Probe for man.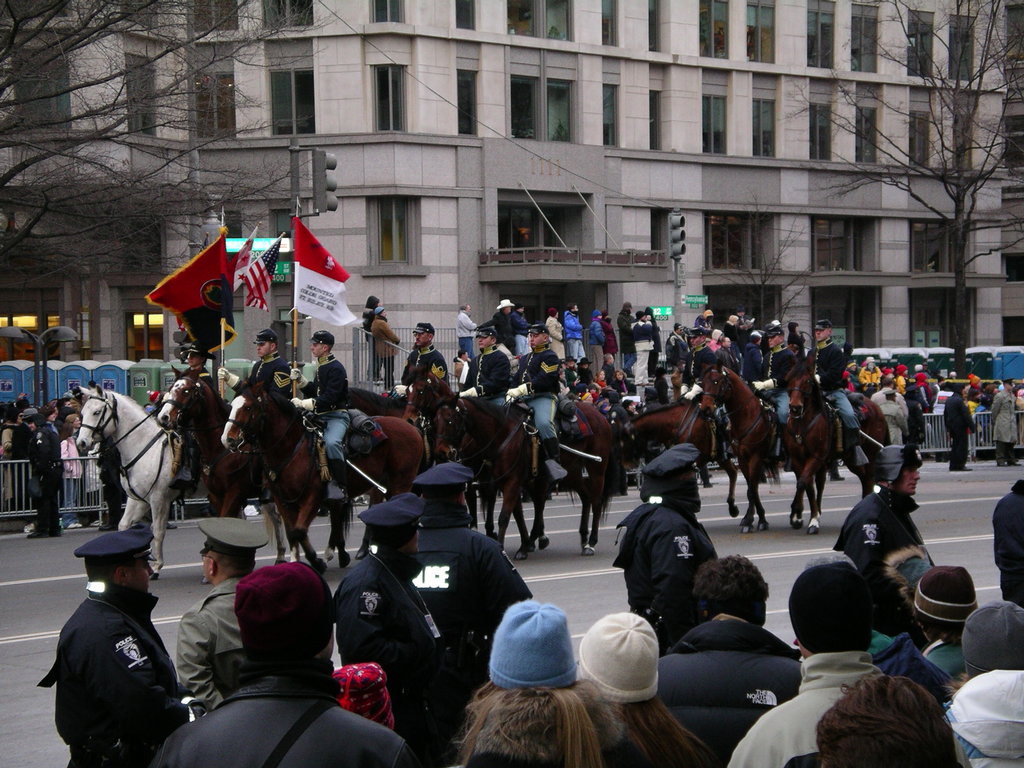
Probe result: detection(215, 333, 293, 406).
